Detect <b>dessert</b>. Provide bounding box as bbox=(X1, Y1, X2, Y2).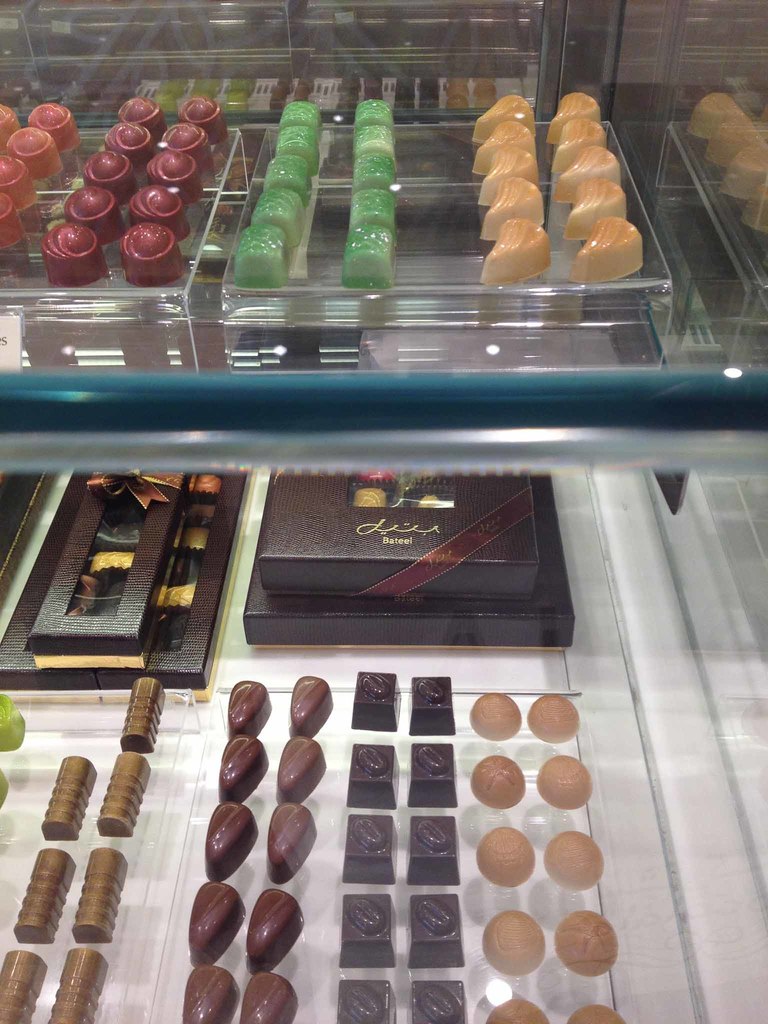
bbox=(410, 980, 466, 1023).
